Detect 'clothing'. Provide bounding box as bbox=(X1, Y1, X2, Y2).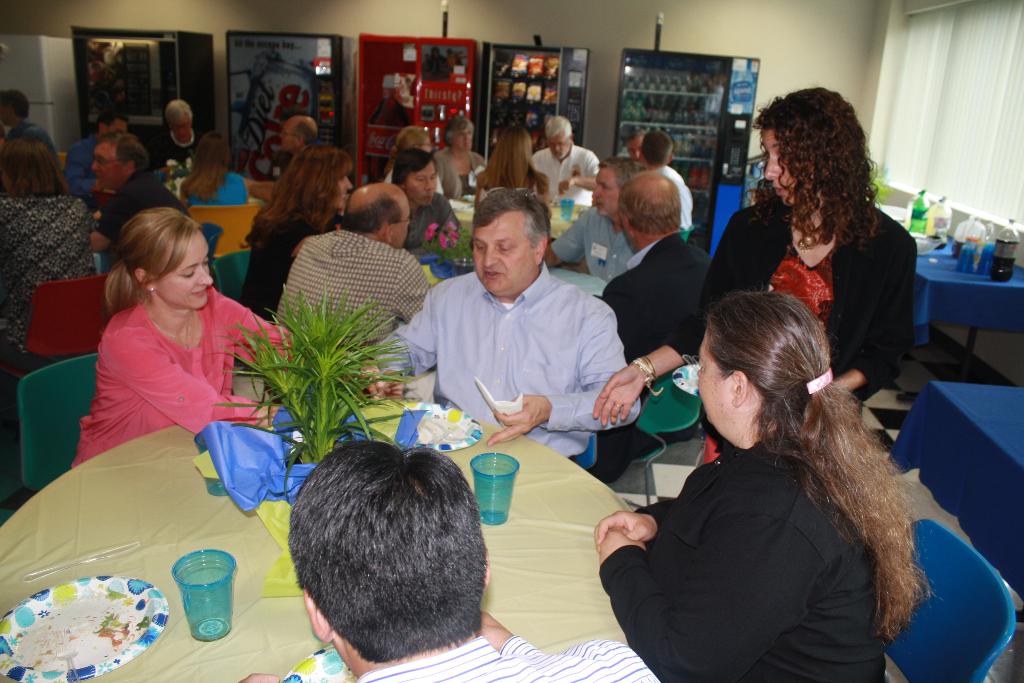
bbox=(189, 172, 248, 206).
